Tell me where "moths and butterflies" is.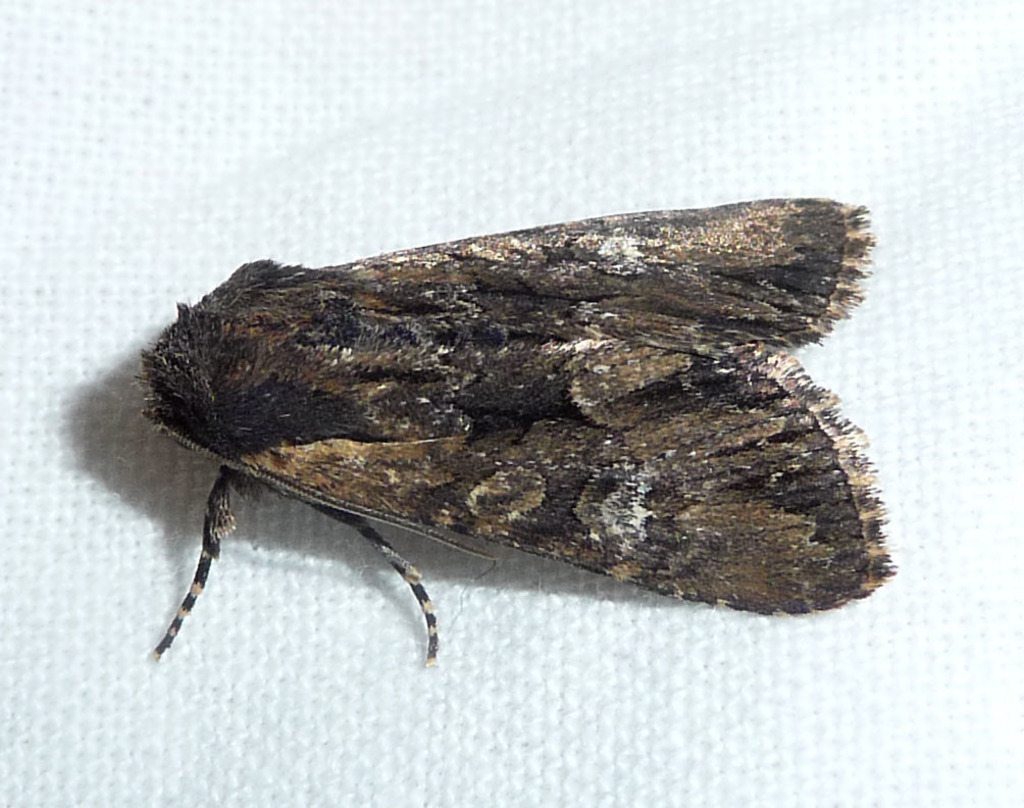
"moths and butterflies" is at [129, 191, 901, 670].
